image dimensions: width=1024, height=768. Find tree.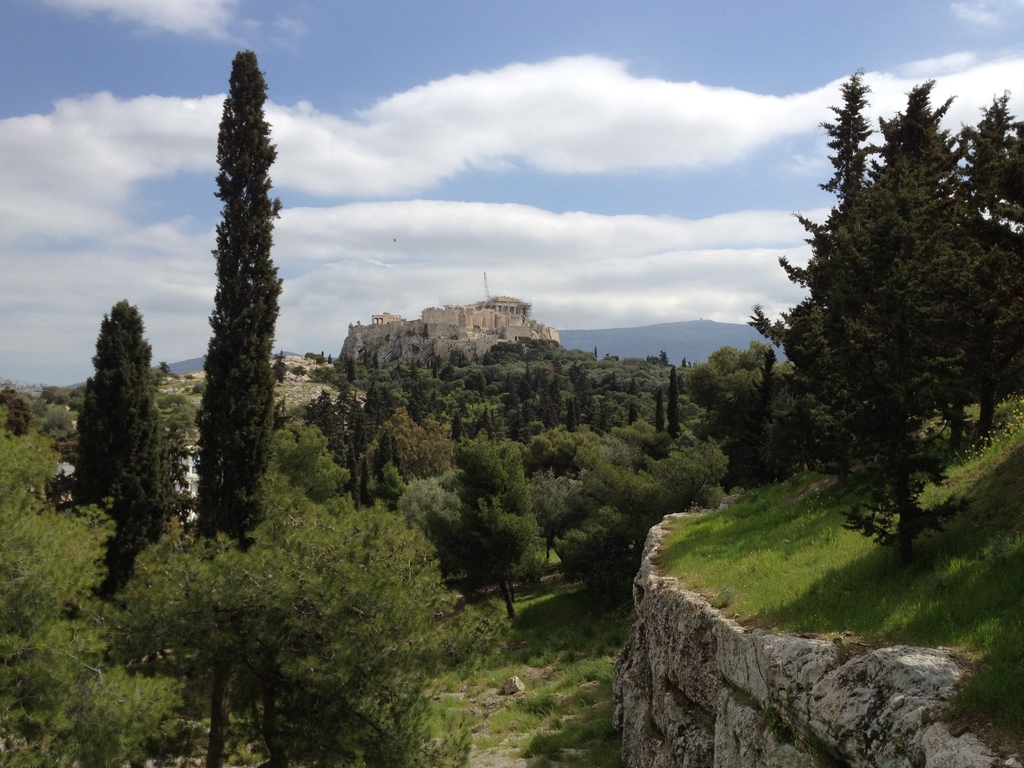
198, 45, 284, 553.
